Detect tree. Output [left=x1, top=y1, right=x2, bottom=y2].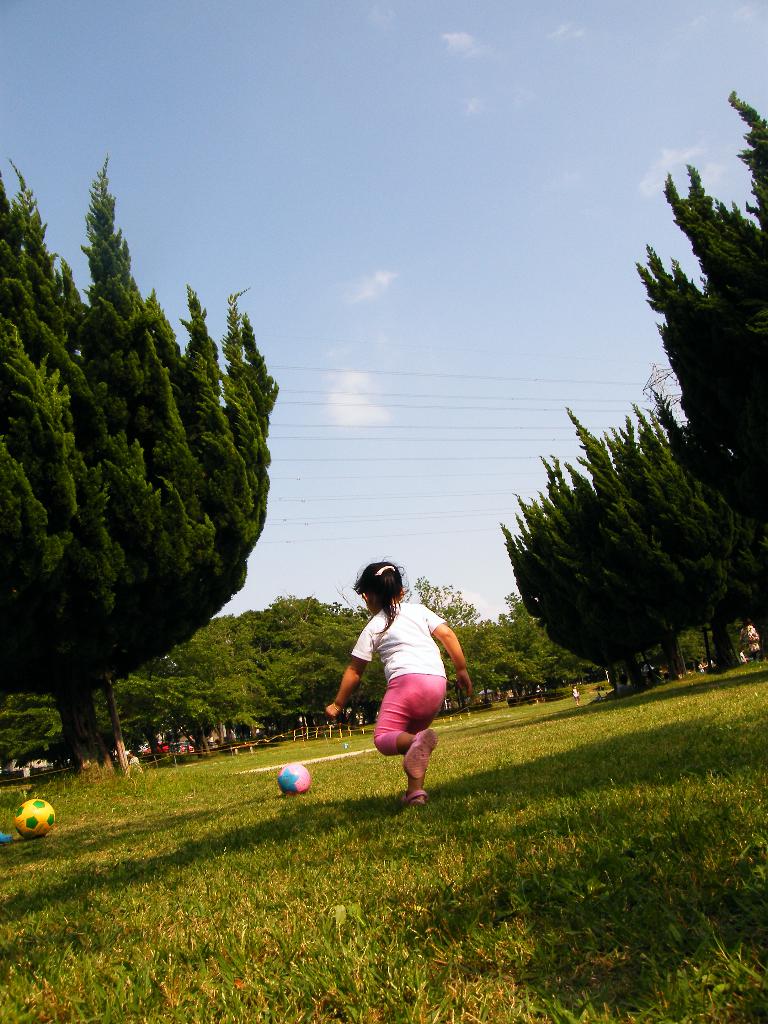
[left=190, top=598, right=285, bottom=750].
